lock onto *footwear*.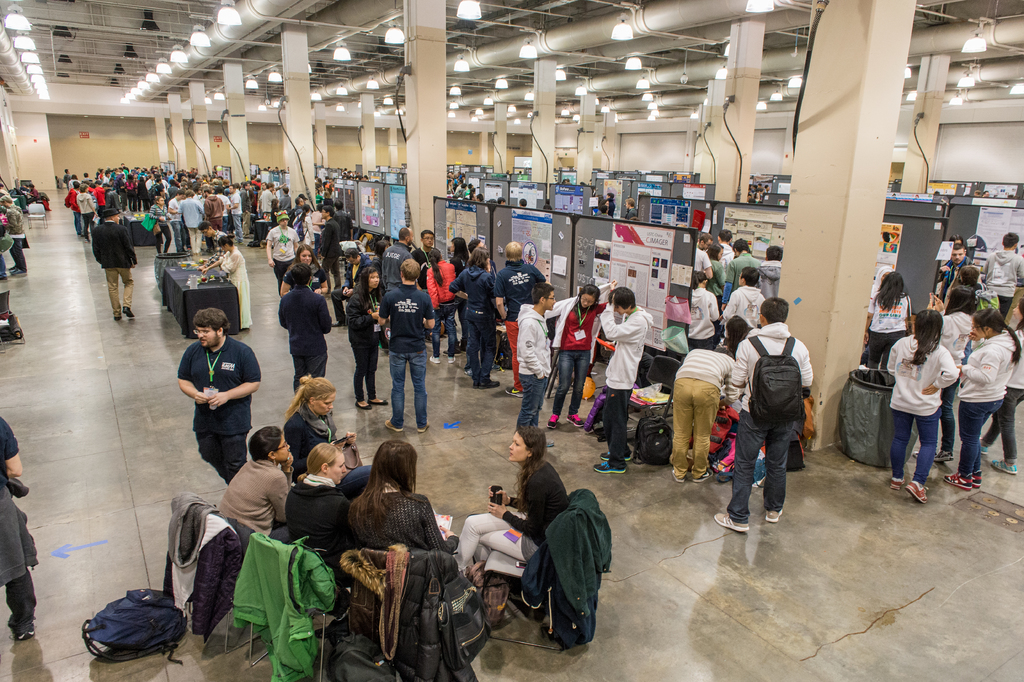
Locked: region(232, 238, 245, 244).
